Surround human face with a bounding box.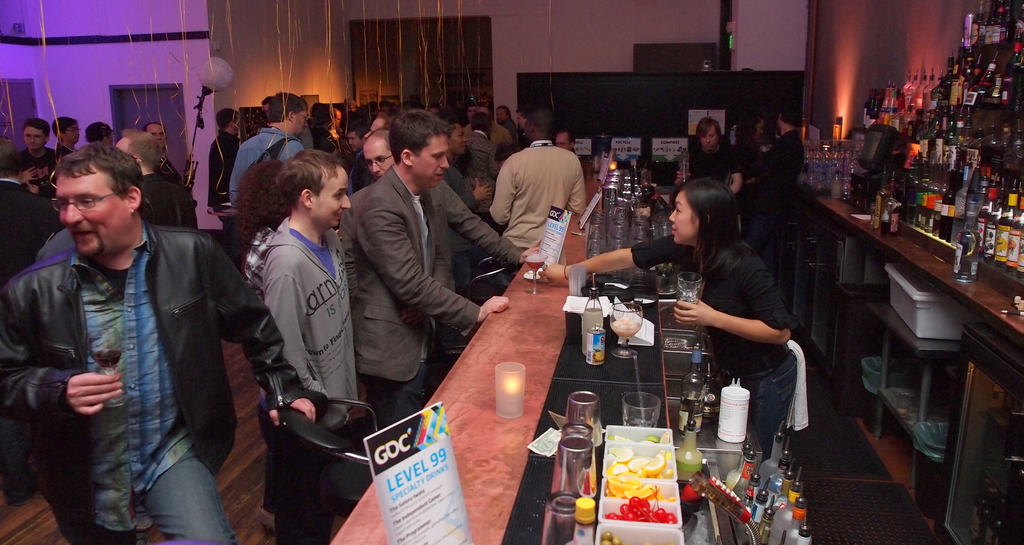
rect(314, 170, 352, 228).
